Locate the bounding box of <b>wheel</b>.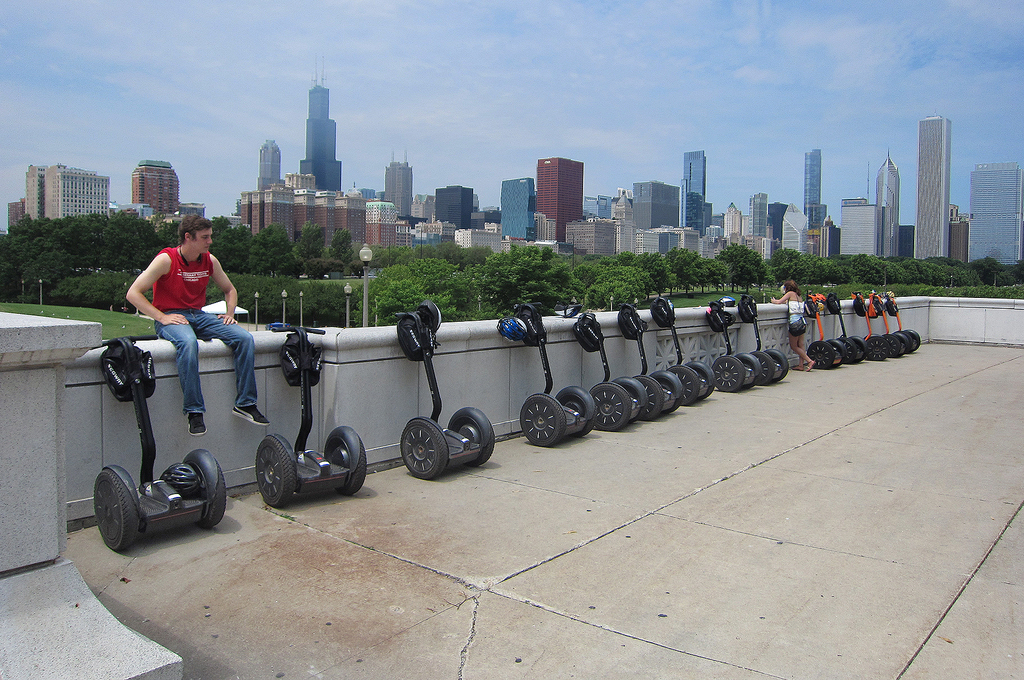
Bounding box: 772 363 788 382.
